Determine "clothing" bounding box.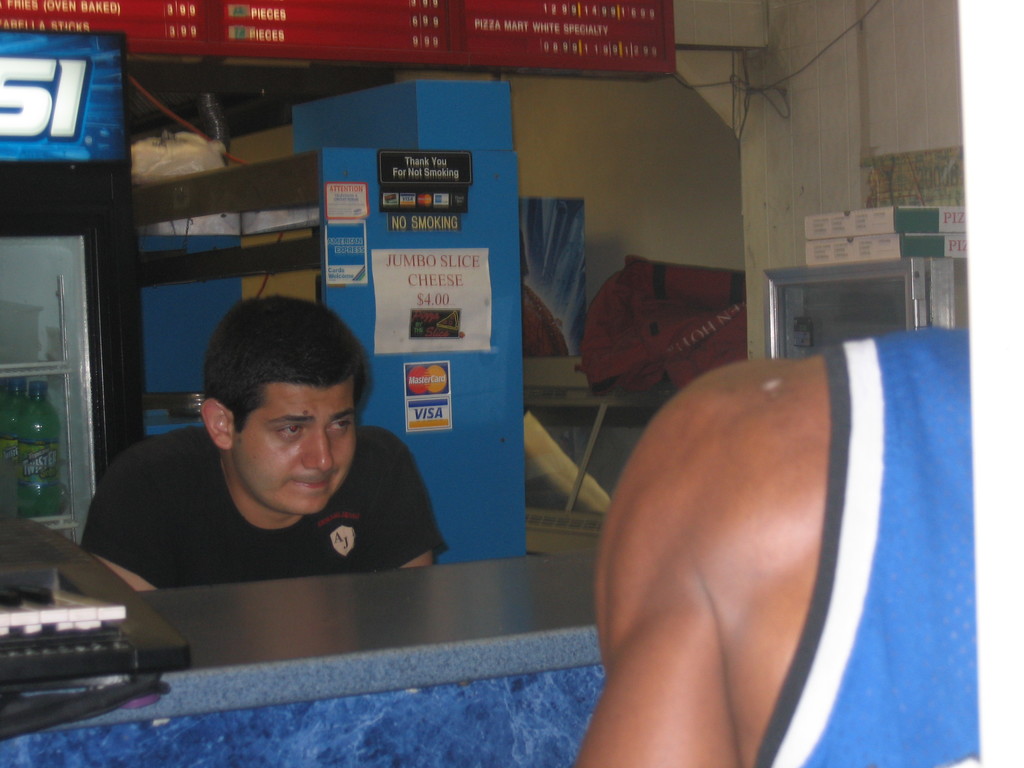
Determined: detection(747, 326, 984, 767).
